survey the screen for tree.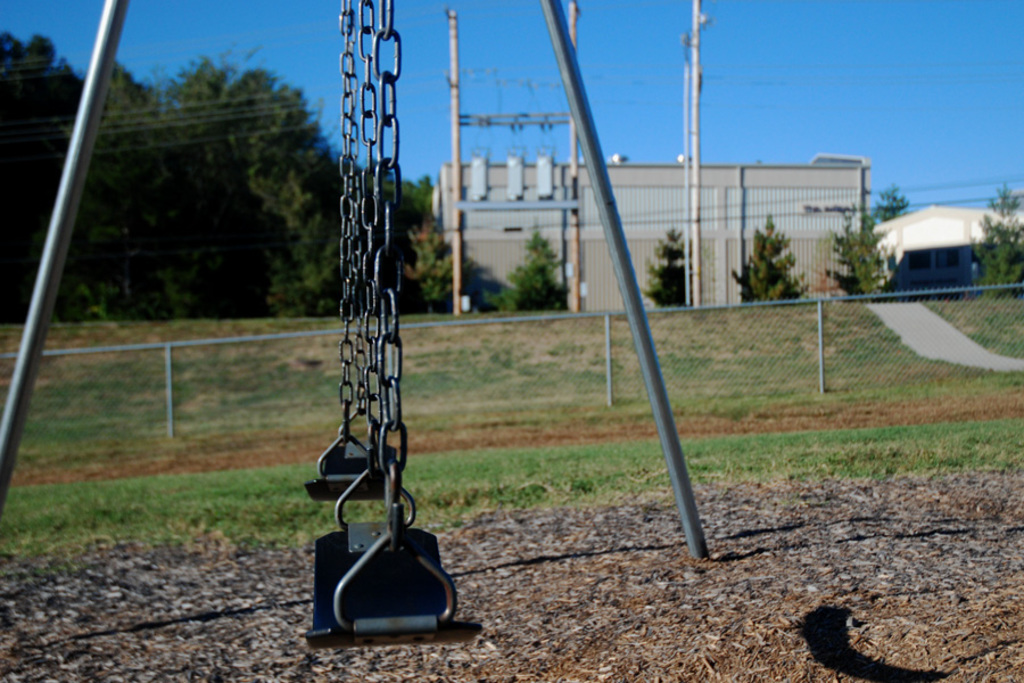
Survey found: {"x1": 821, "y1": 206, "x2": 898, "y2": 304}.
